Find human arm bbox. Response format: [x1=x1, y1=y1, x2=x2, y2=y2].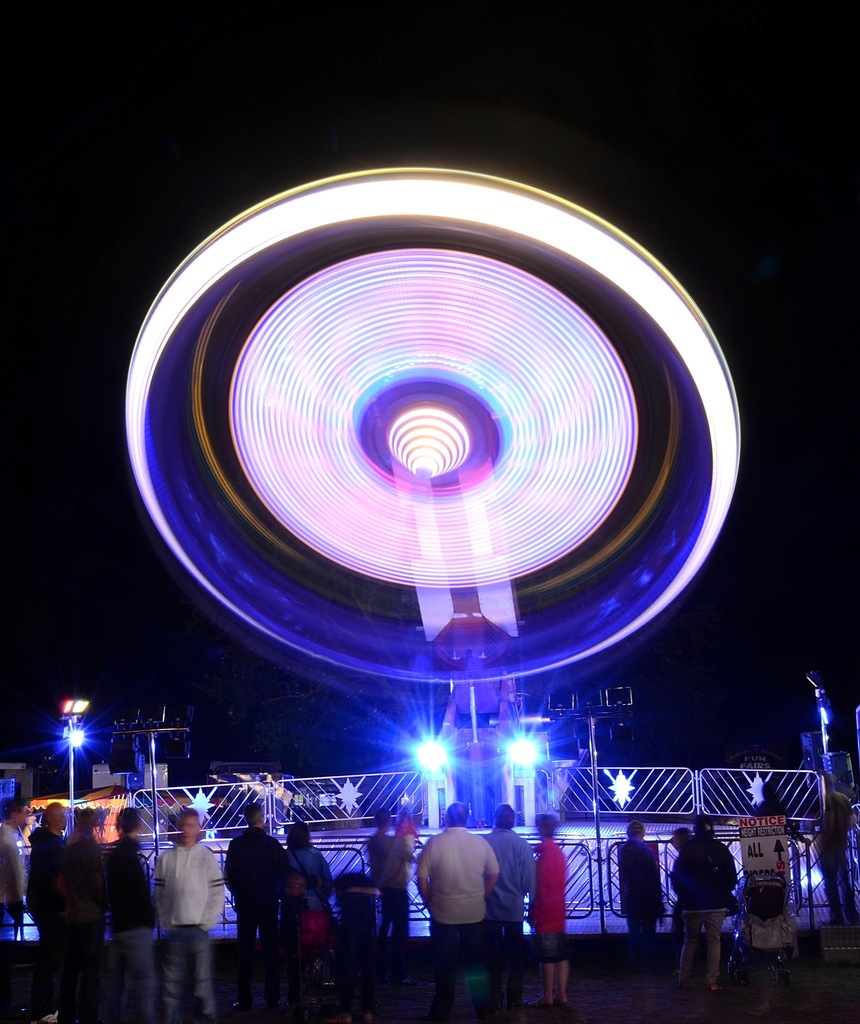
[x1=88, y1=855, x2=108, y2=934].
